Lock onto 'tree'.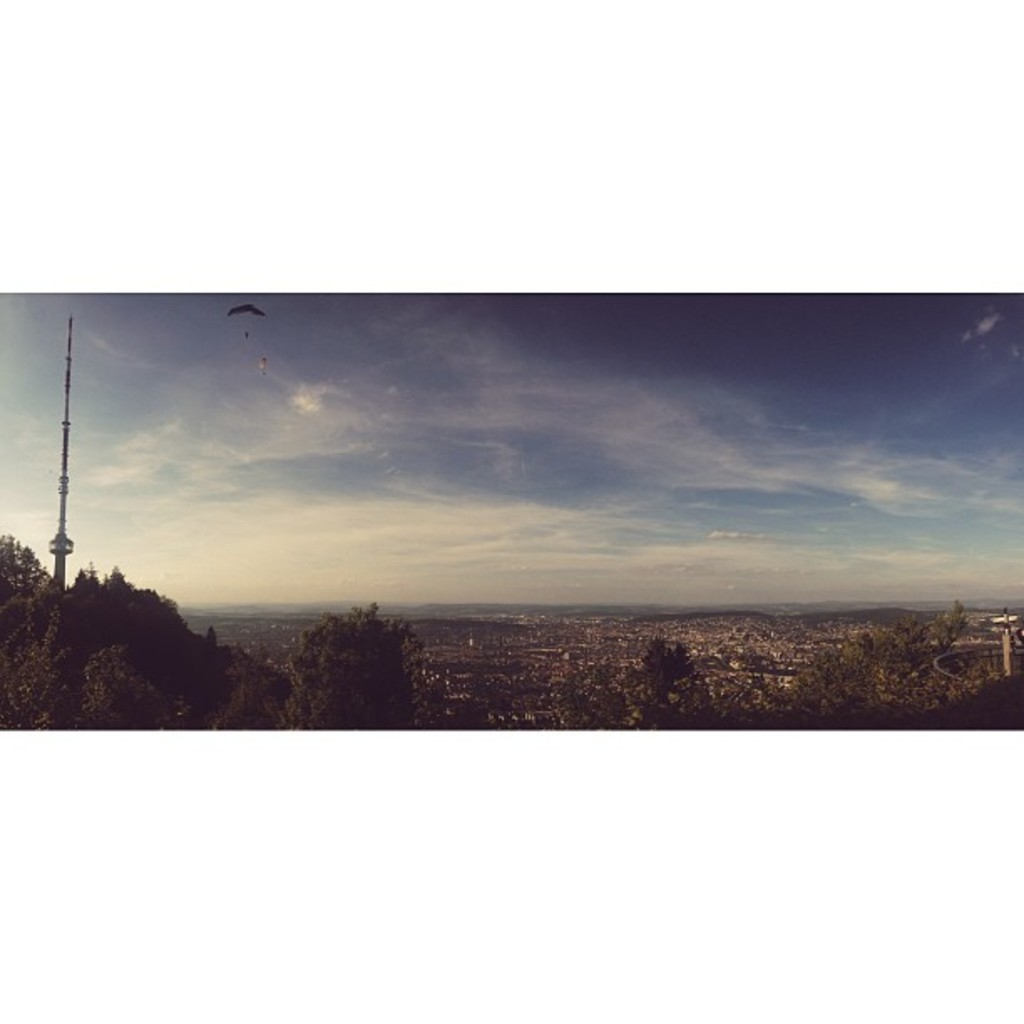
Locked: (646,646,711,731).
